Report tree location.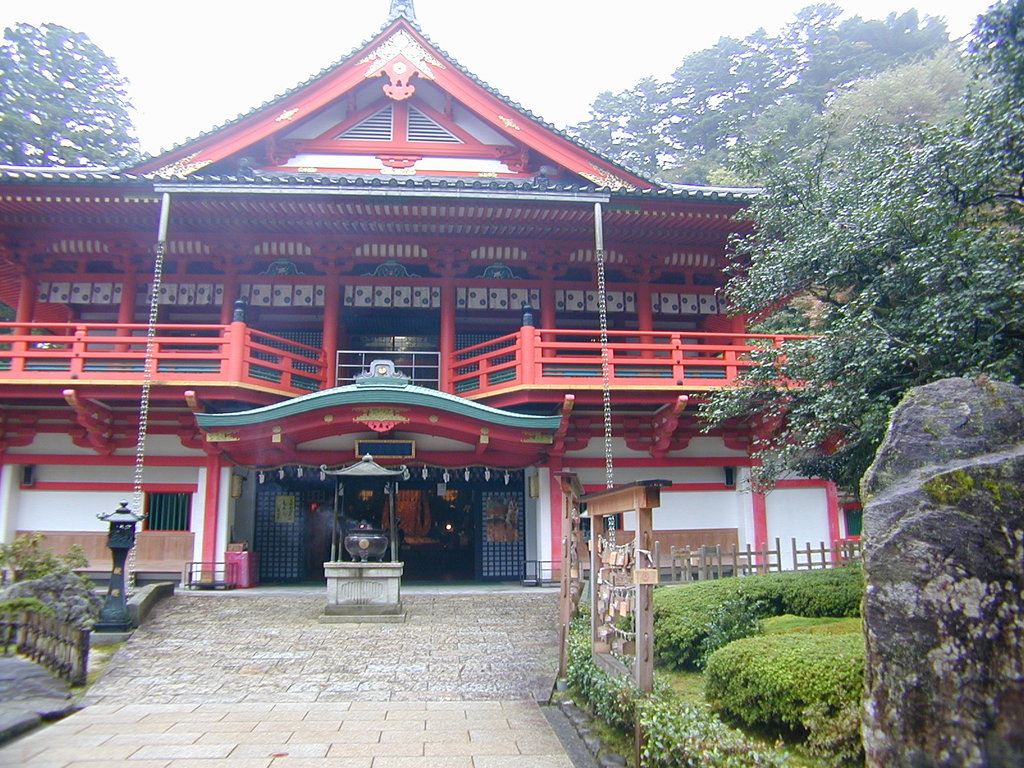
Report: (566,0,842,172).
